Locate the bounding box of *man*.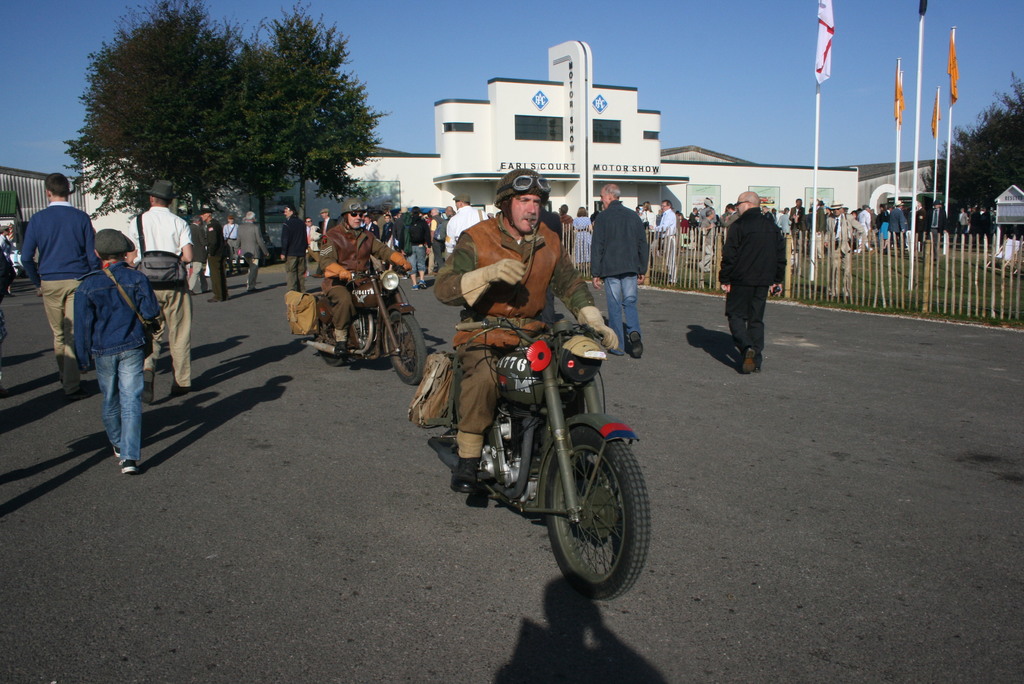
Bounding box: locate(585, 179, 652, 352).
